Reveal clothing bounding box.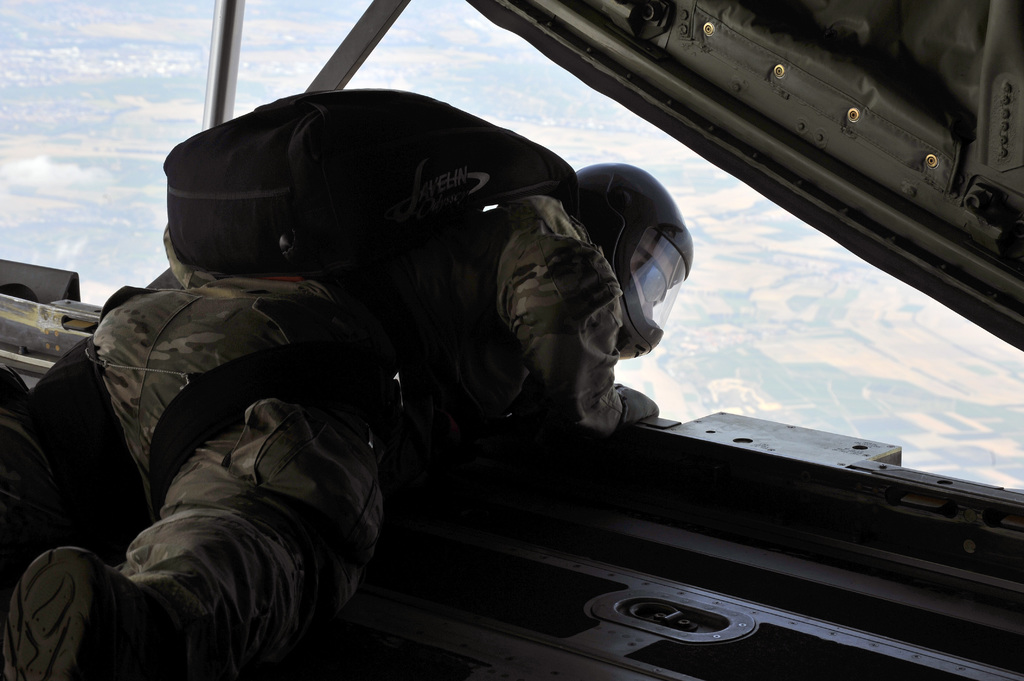
Revealed: Rect(0, 195, 659, 680).
